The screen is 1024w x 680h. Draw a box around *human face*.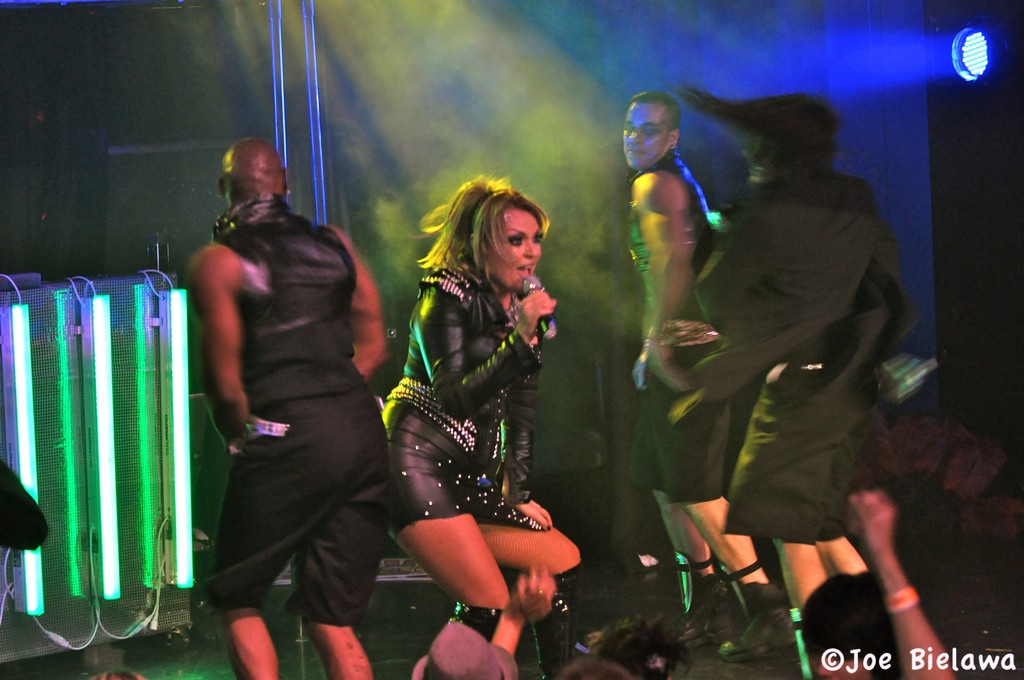
(489,211,543,294).
